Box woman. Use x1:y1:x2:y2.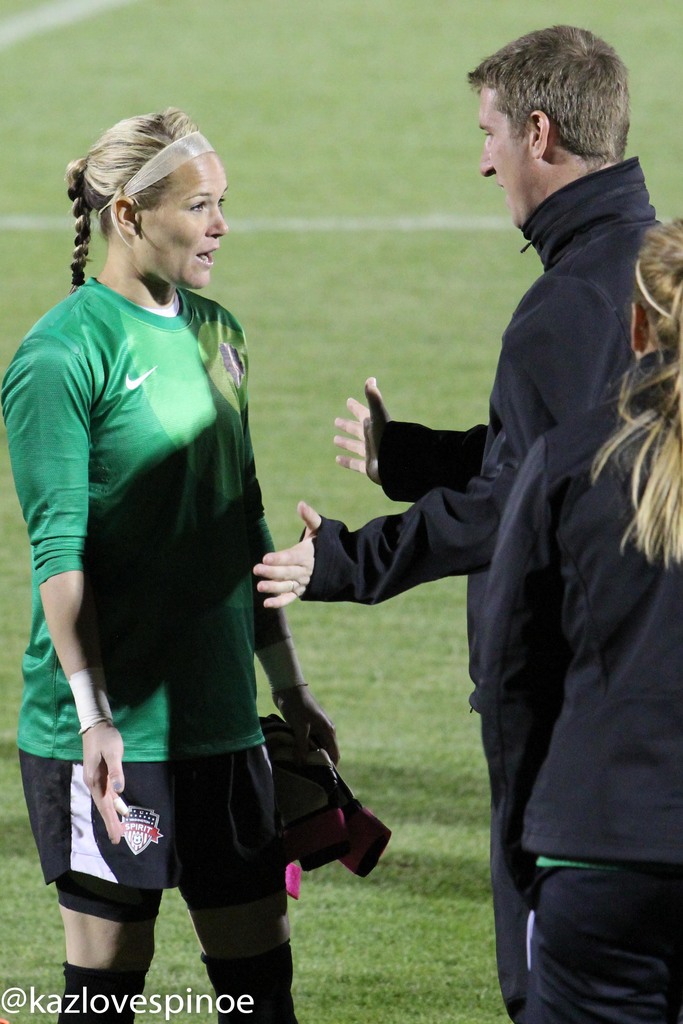
10:81:334:1023.
